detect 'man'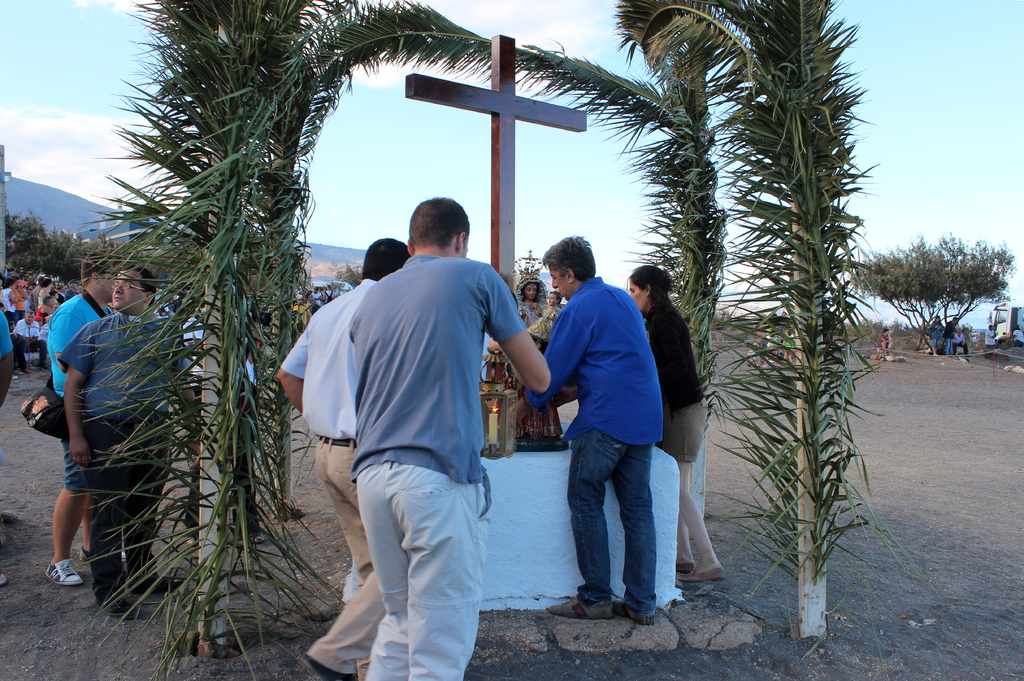
{"left": 348, "top": 192, "right": 552, "bottom": 680}
